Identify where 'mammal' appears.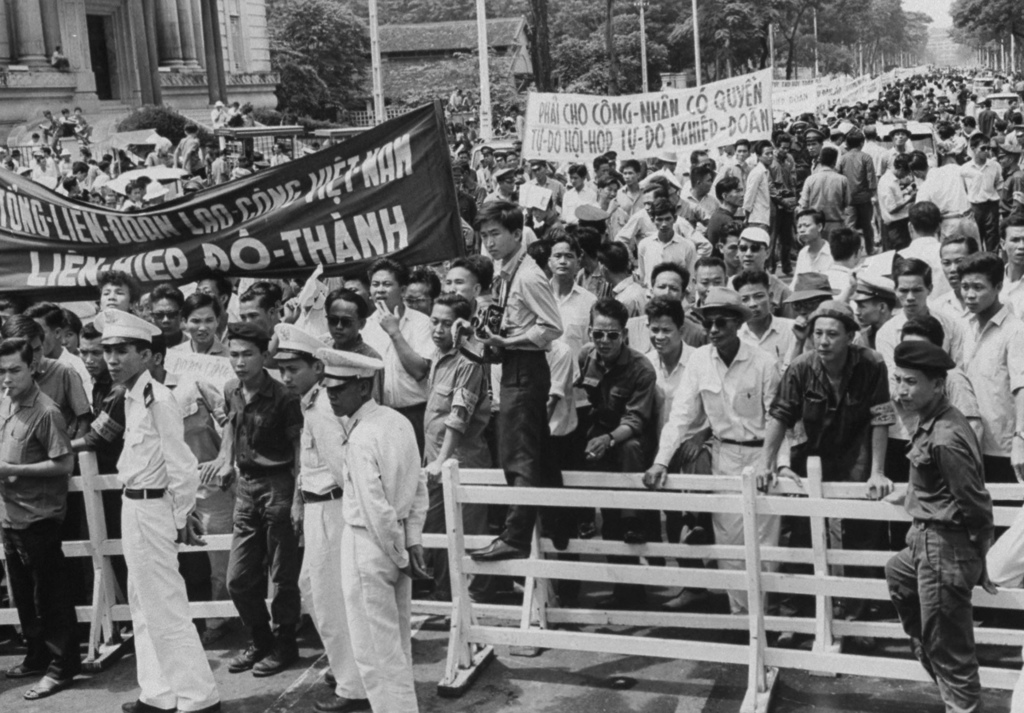
Appears at 4, 320, 86, 453.
